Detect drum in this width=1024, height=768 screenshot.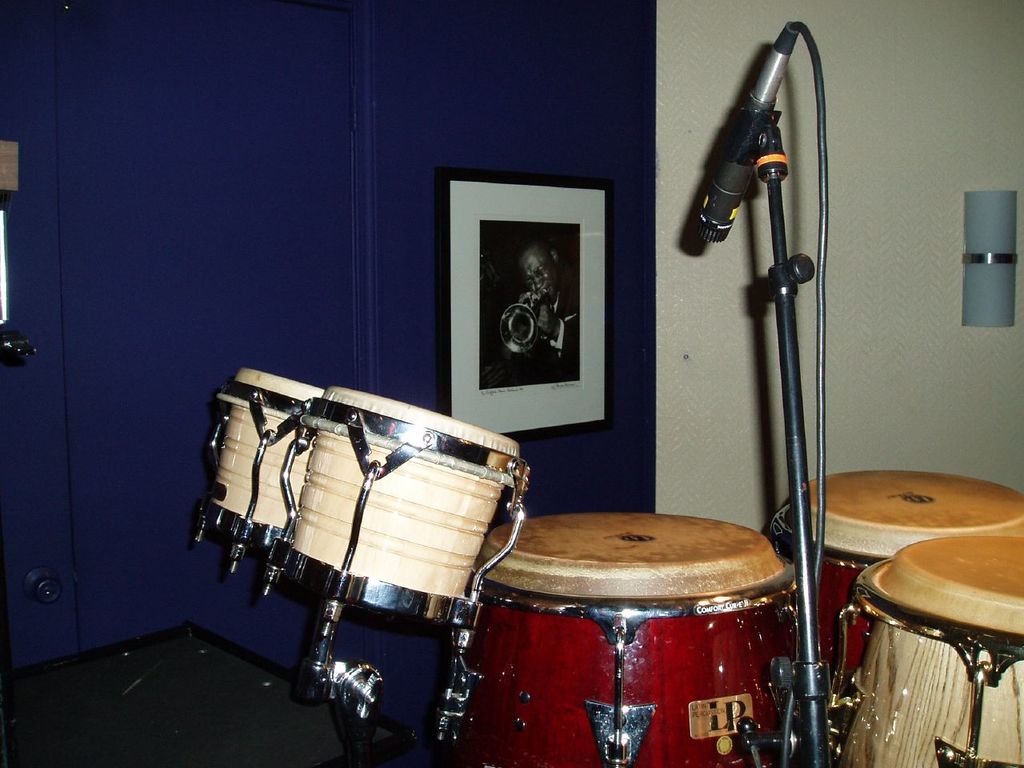
Detection: locate(831, 534, 1023, 766).
